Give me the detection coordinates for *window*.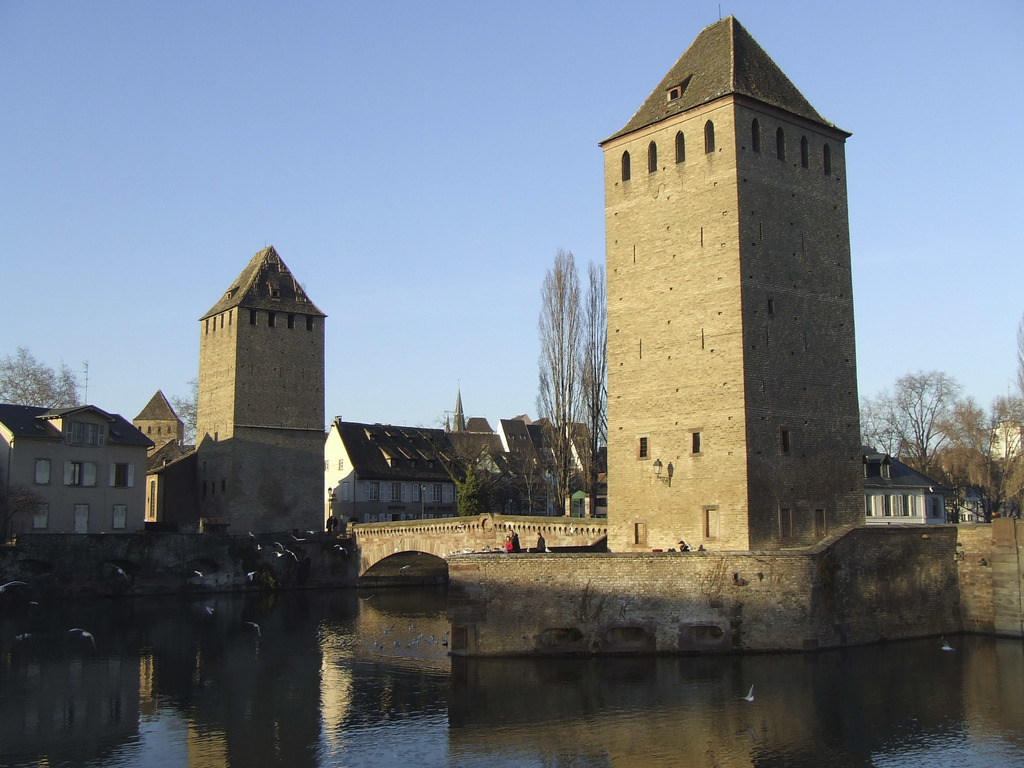
bbox=[166, 424, 171, 435].
